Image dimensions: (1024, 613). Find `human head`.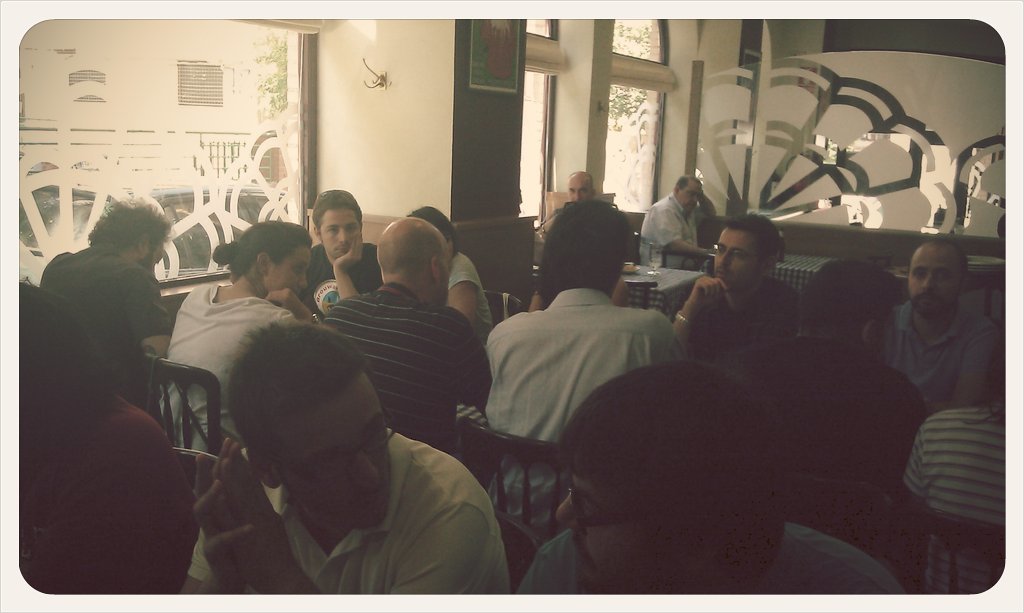
box(21, 274, 119, 469).
